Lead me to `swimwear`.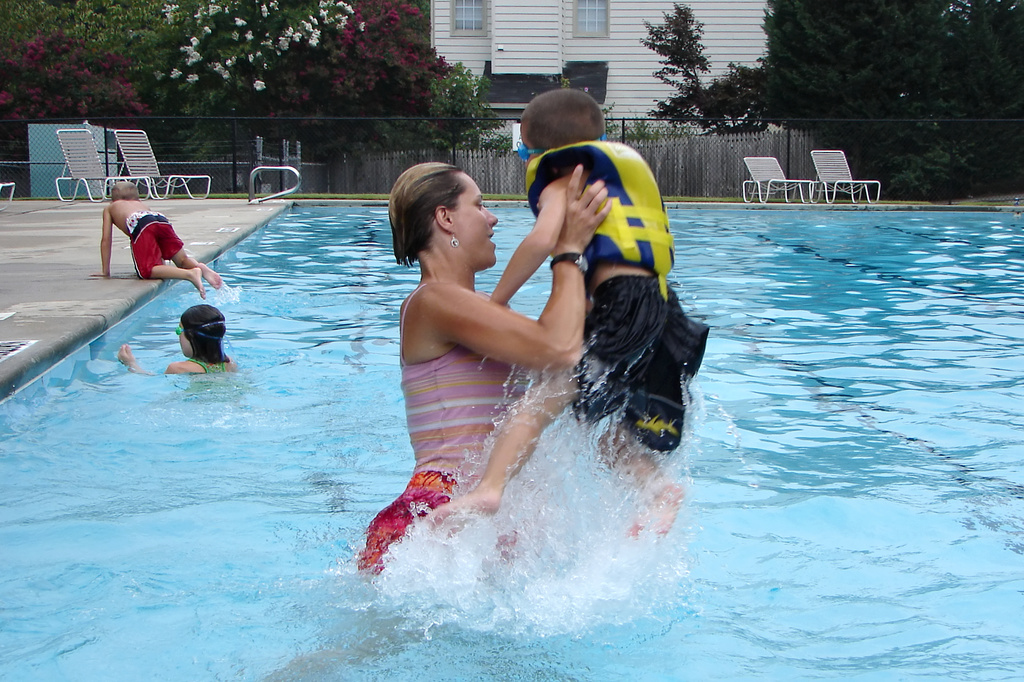
Lead to 398:277:518:475.
